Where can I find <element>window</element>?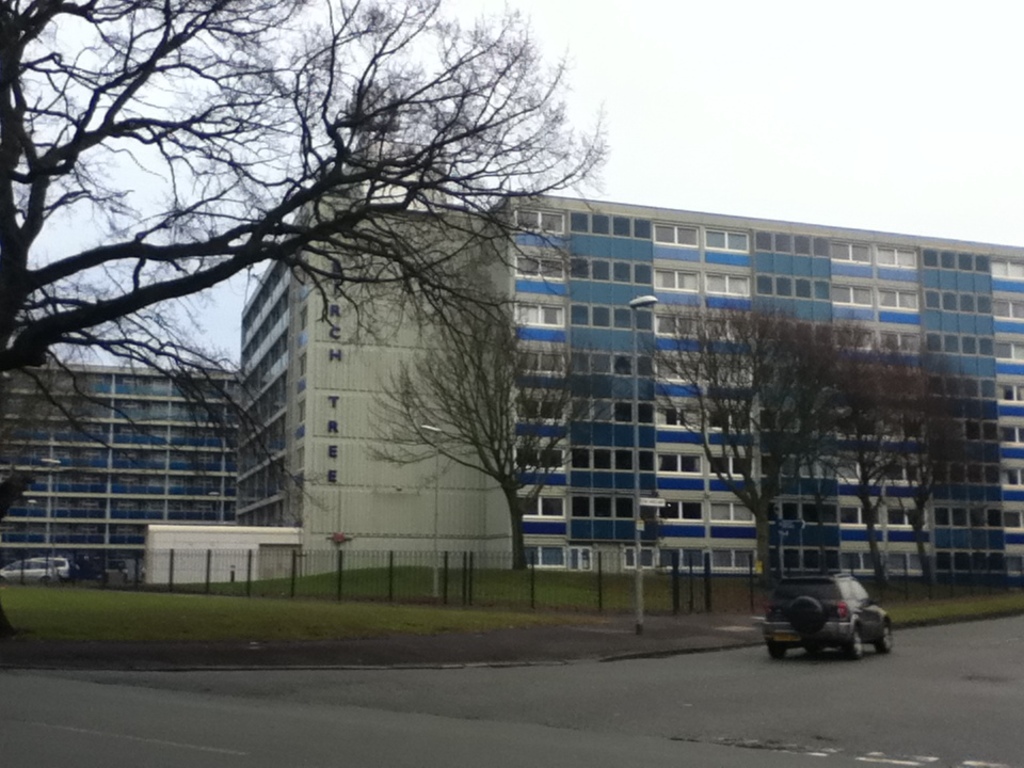
You can find it at bbox=(512, 261, 564, 278).
